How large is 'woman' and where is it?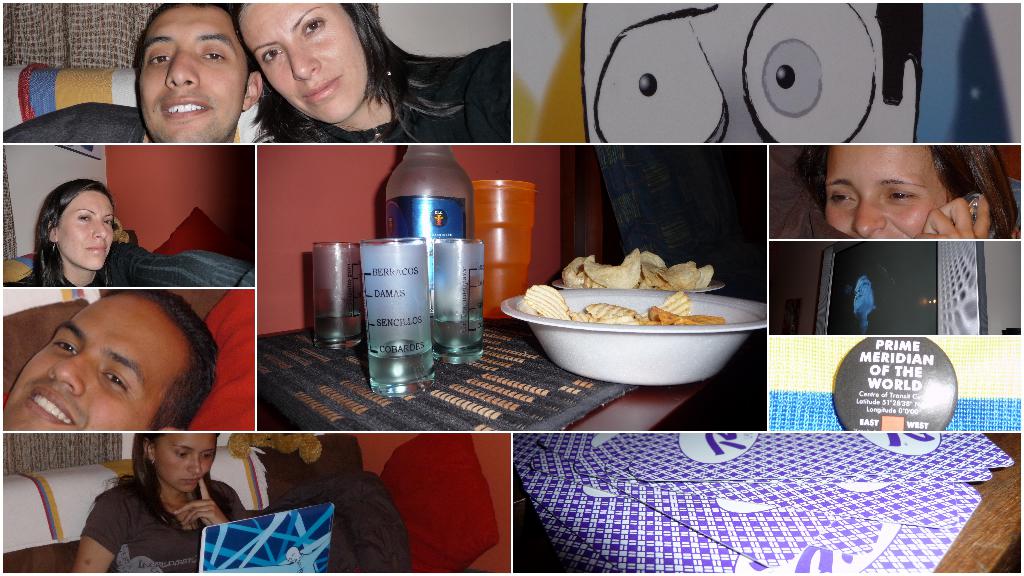
Bounding box: crop(10, 179, 146, 288).
